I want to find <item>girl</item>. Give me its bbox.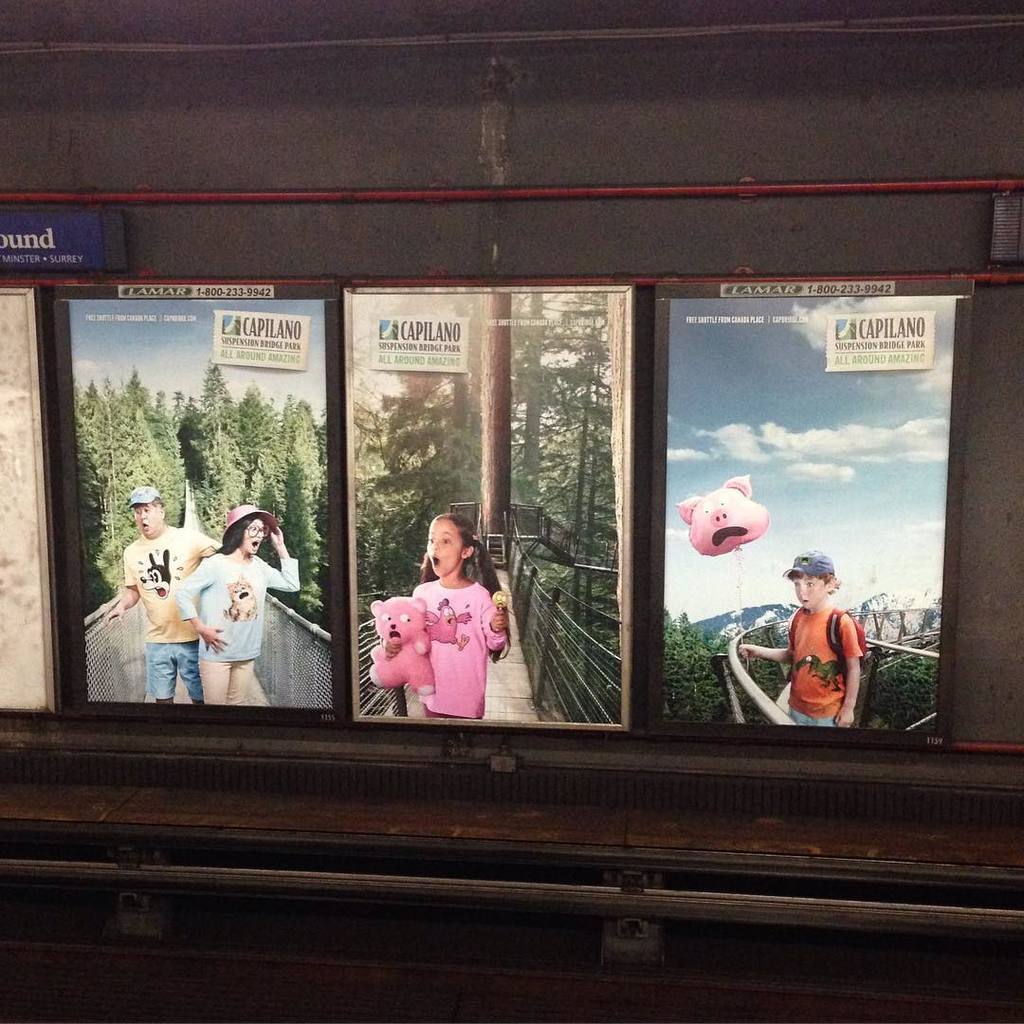
[left=380, top=509, right=513, bottom=723].
